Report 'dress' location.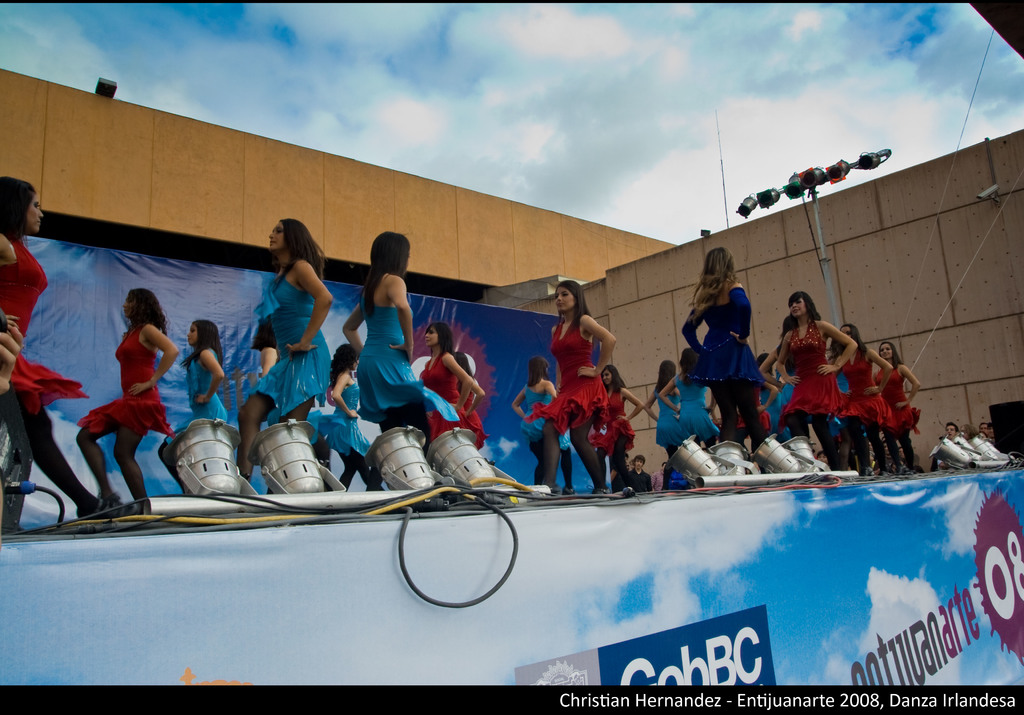
Report: bbox(767, 336, 801, 431).
